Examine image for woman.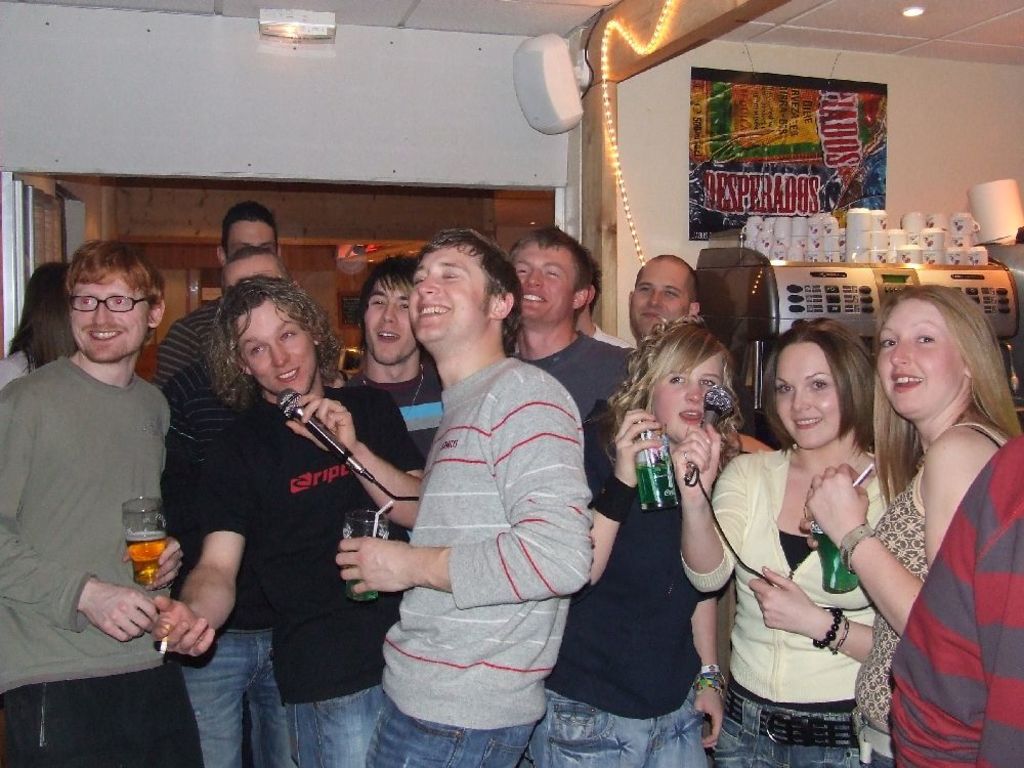
Examination result: 850, 247, 1020, 767.
